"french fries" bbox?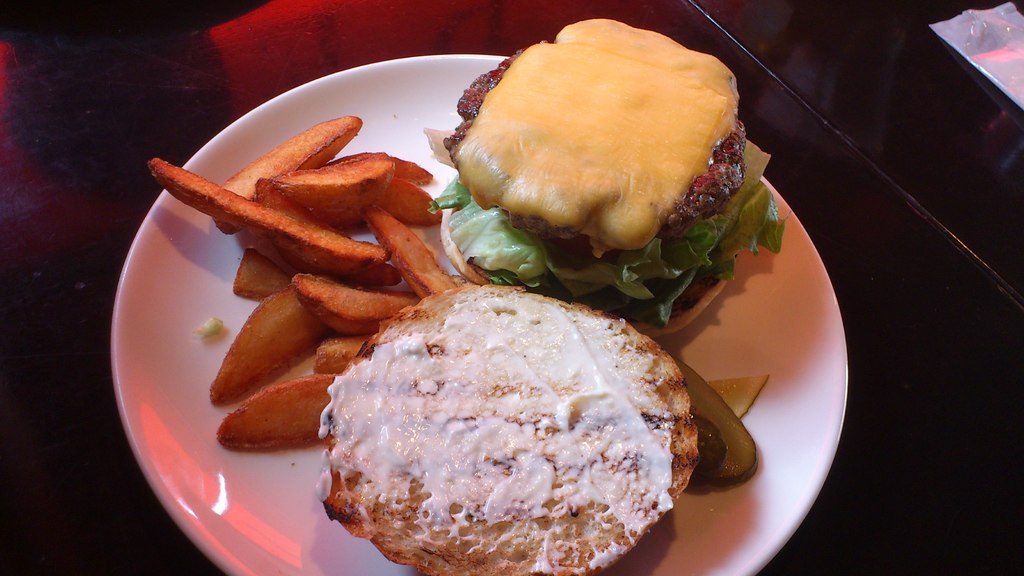
141 145 385 283
